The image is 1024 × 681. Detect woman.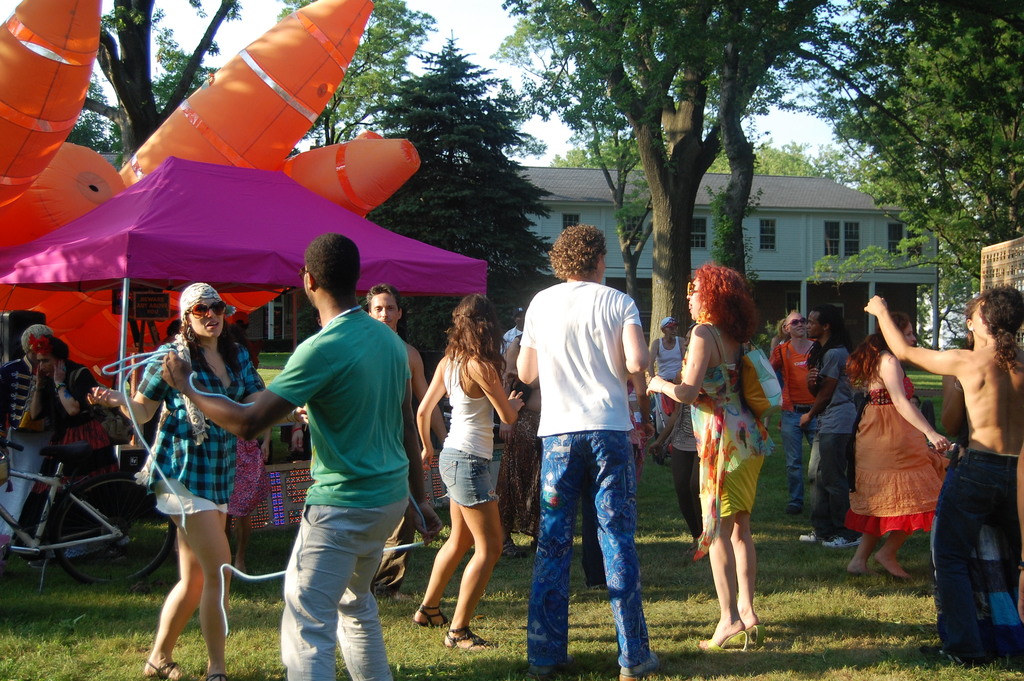
Detection: pyautogui.locateOnScreen(419, 288, 522, 643).
